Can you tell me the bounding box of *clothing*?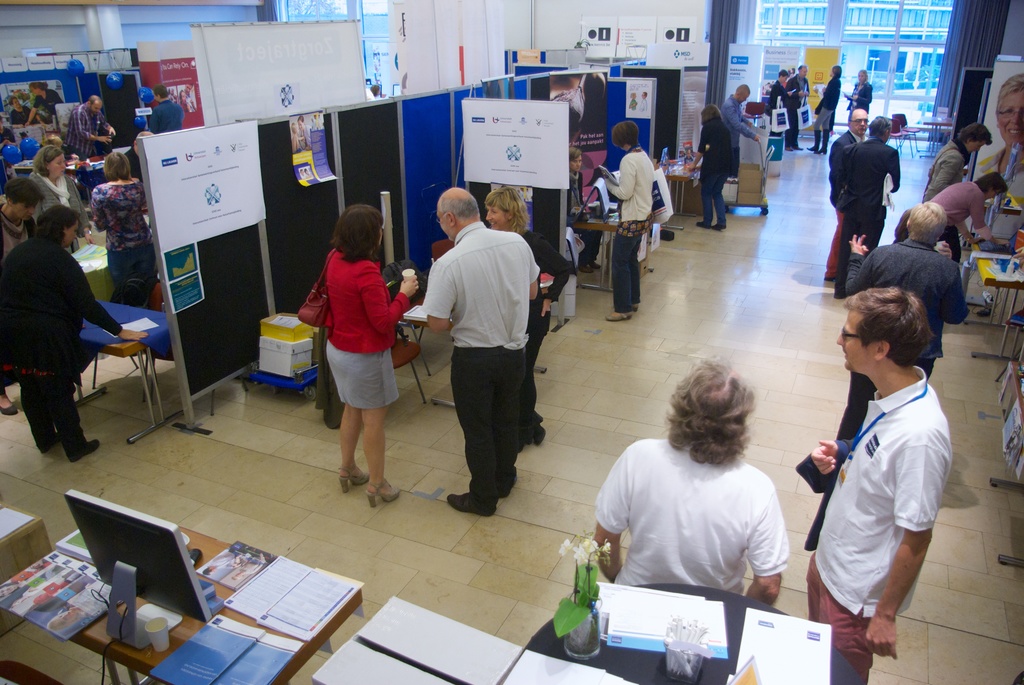
<bbox>700, 117, 734, 224</bbox>.
